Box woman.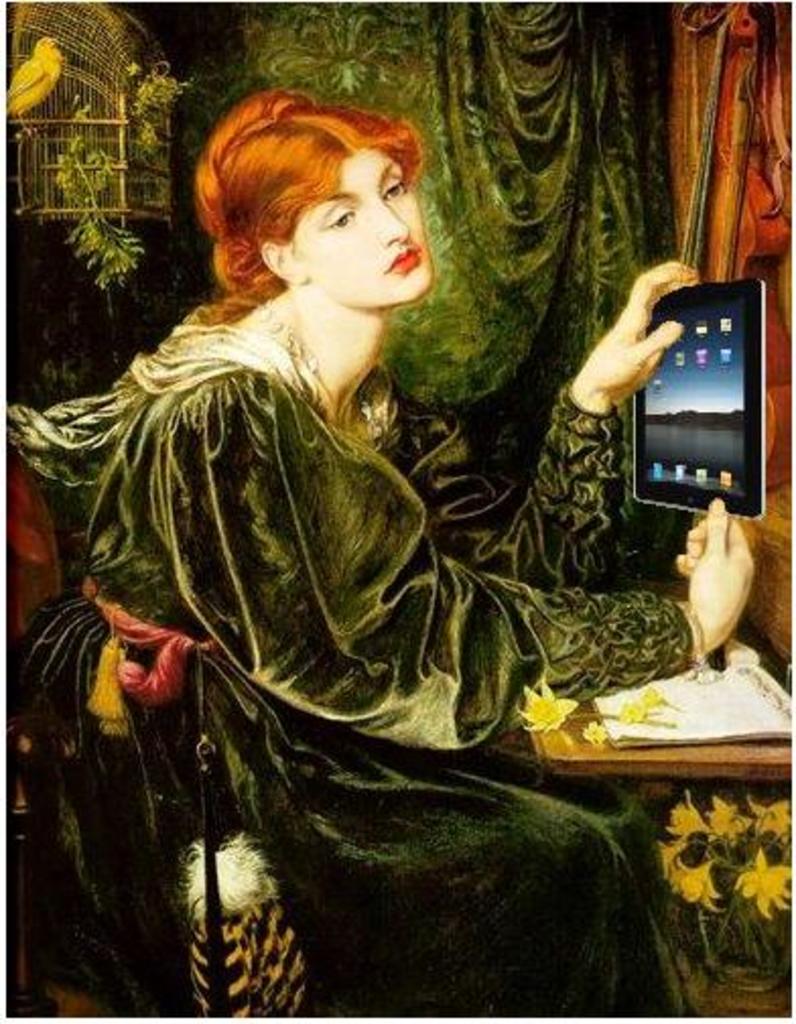
<box>0,81,788,1022</box>.
